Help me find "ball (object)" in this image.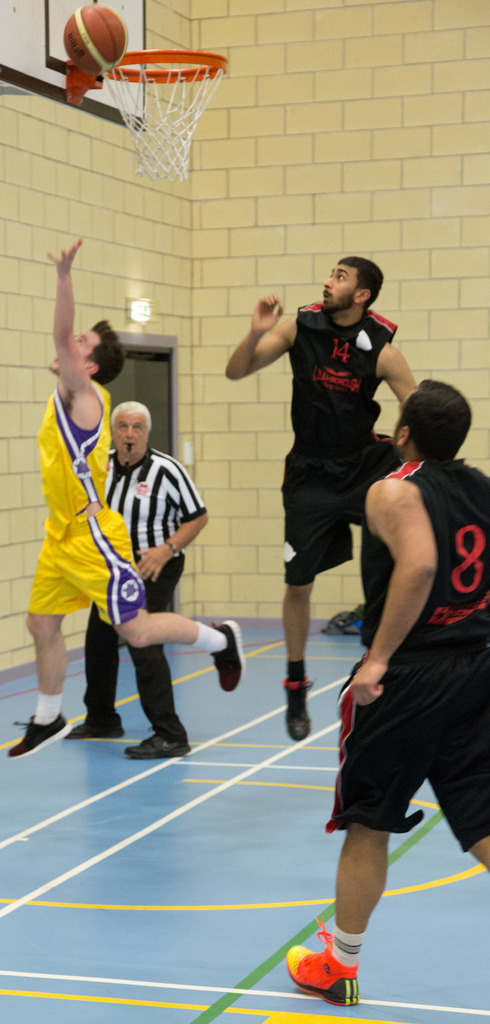
Found it: bbox(62, 1, 126, 70).
